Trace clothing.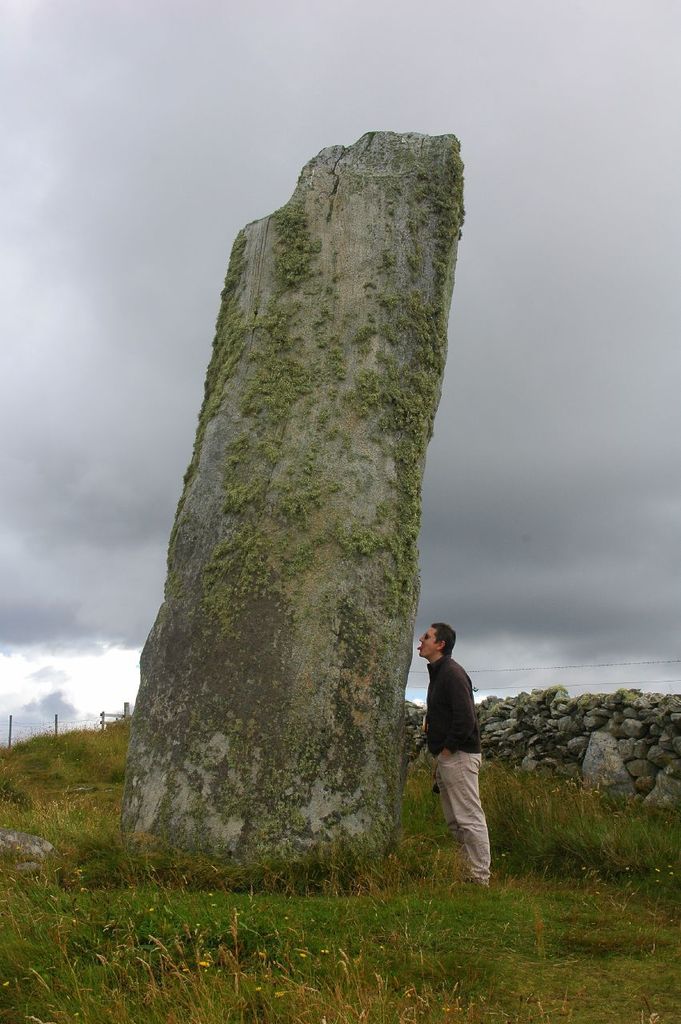
Traced to left=414, top=630, right=499, bottom=863.
